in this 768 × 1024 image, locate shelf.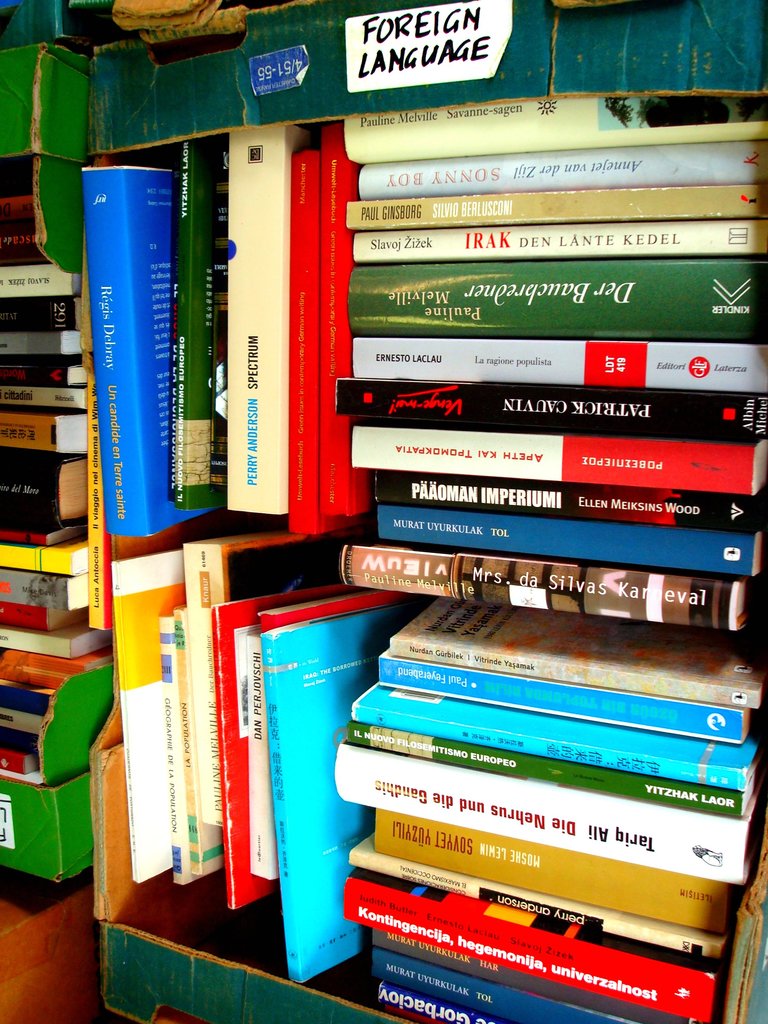
Bounding box: bbox=(18, 0, 757, 1023).
